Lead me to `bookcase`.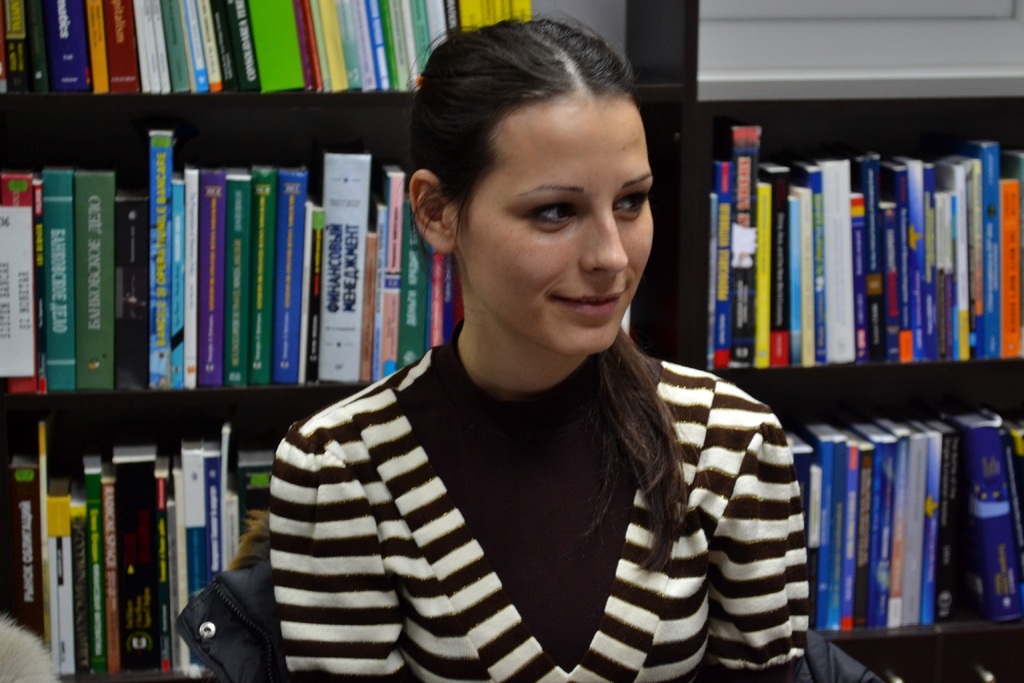
Lead to pyautogui.locateOnScreen(0, 0, 683, 682).
